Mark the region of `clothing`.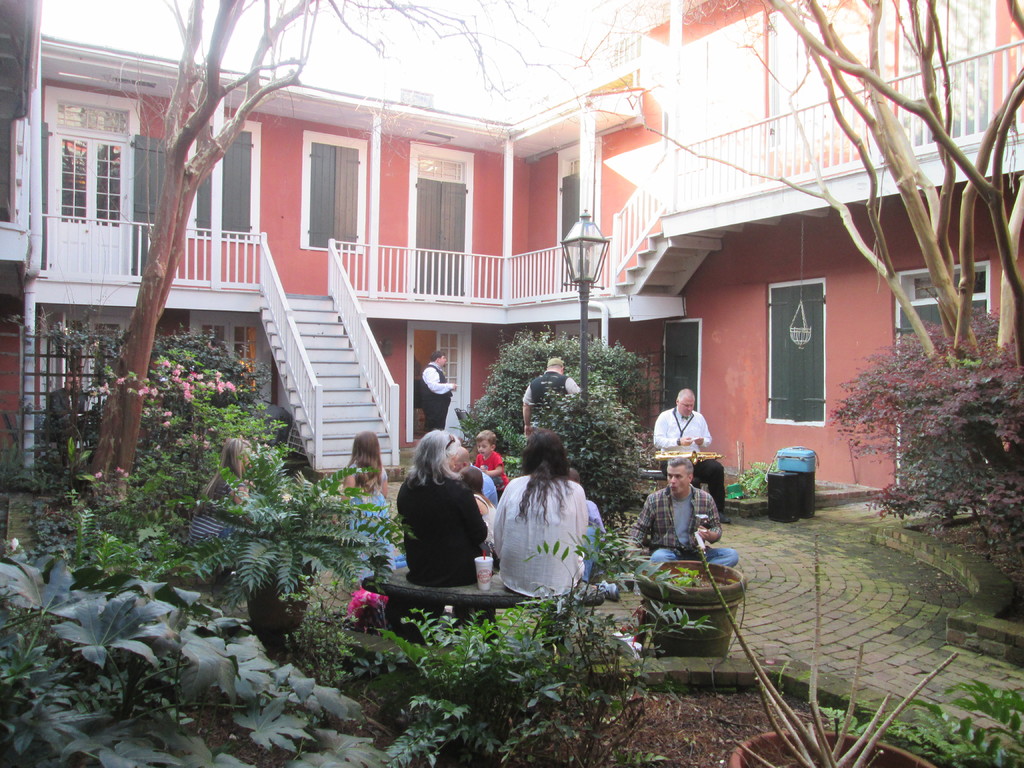
Region: {"x1": 648, "y1": 405, "x2": 730, "y2": 512}.
